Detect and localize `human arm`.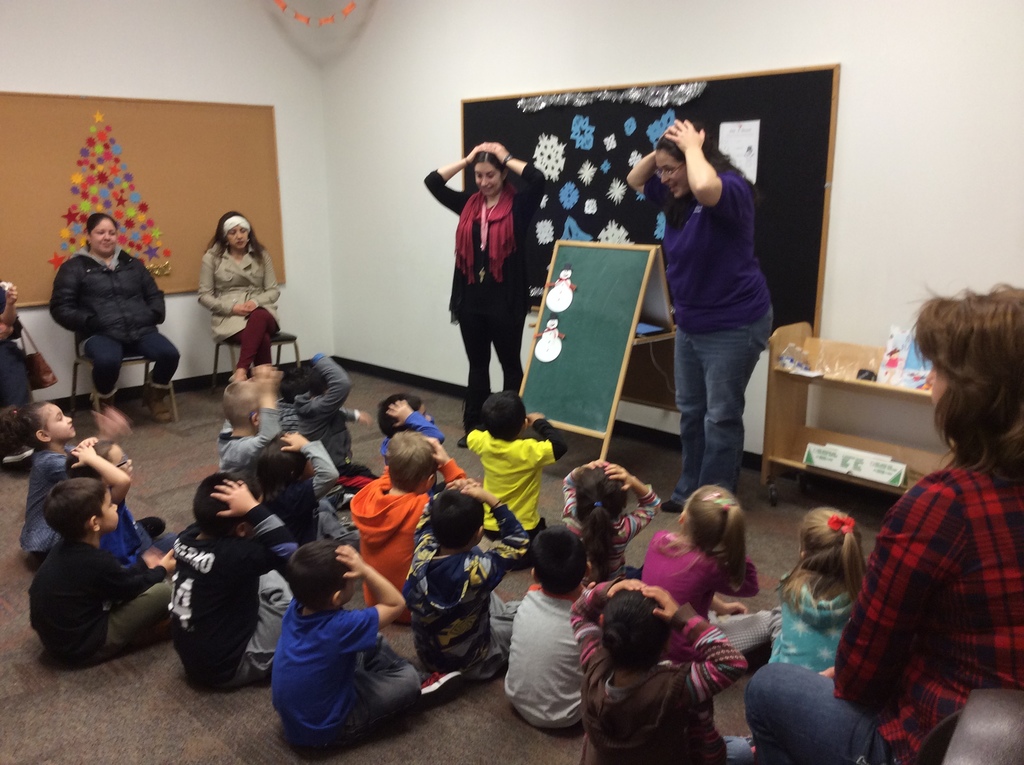
Localized at pyautogui.locateOnScreen(620, 120, 675, 208).
